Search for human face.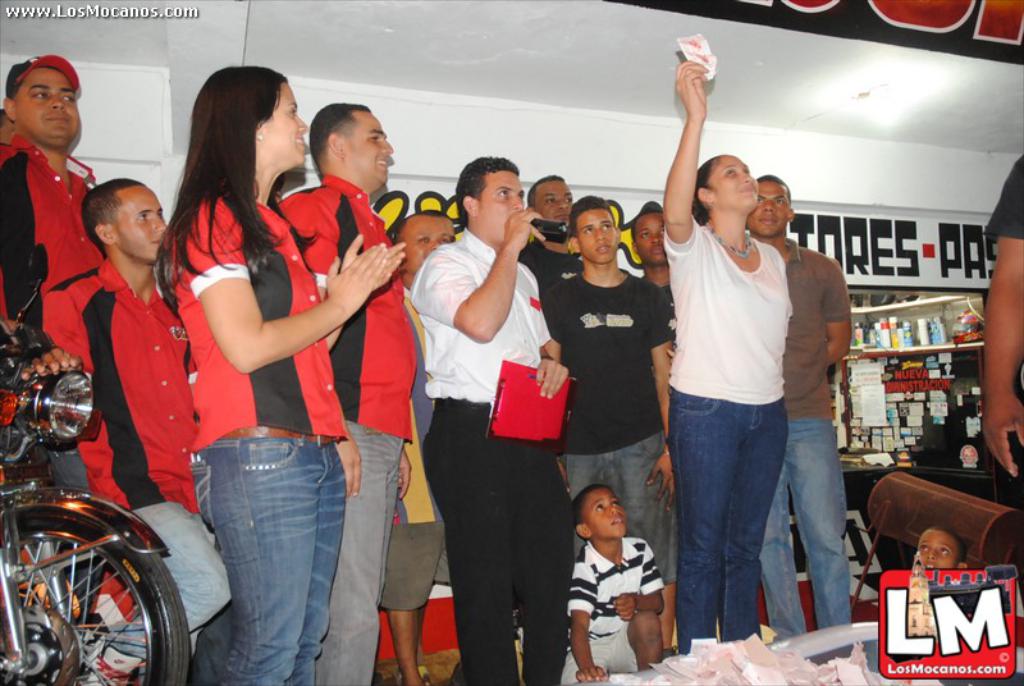
Found at box(536, 178, 572, 221).
